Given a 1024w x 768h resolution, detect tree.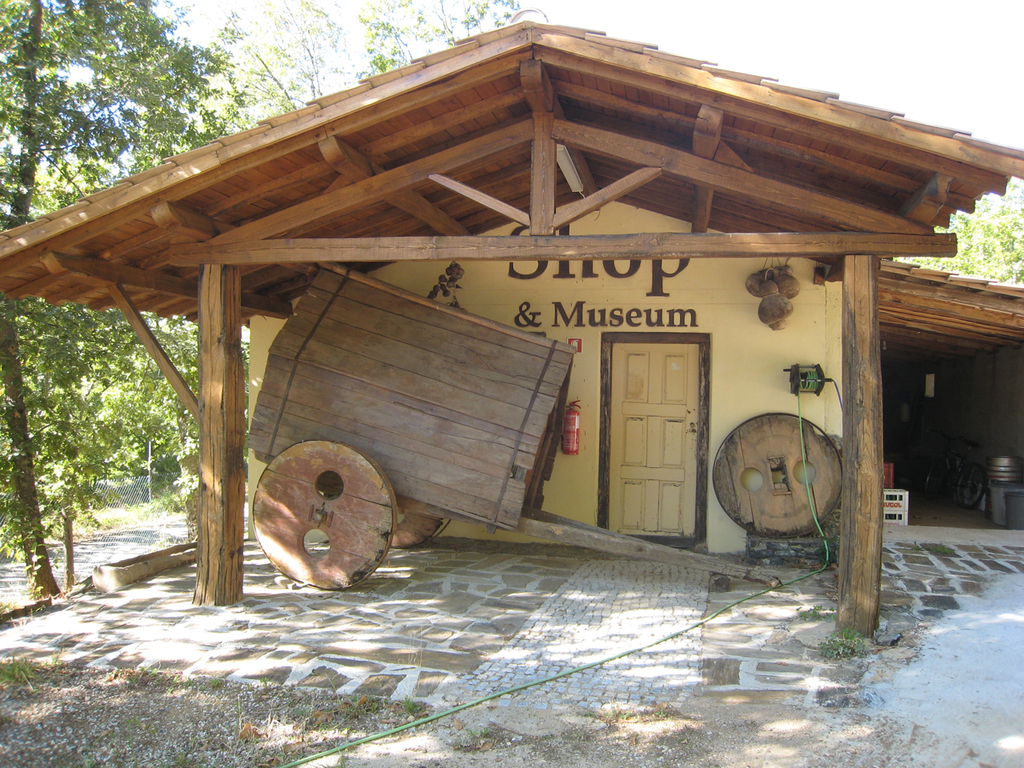
BBox(202, 0, 527, 130).
